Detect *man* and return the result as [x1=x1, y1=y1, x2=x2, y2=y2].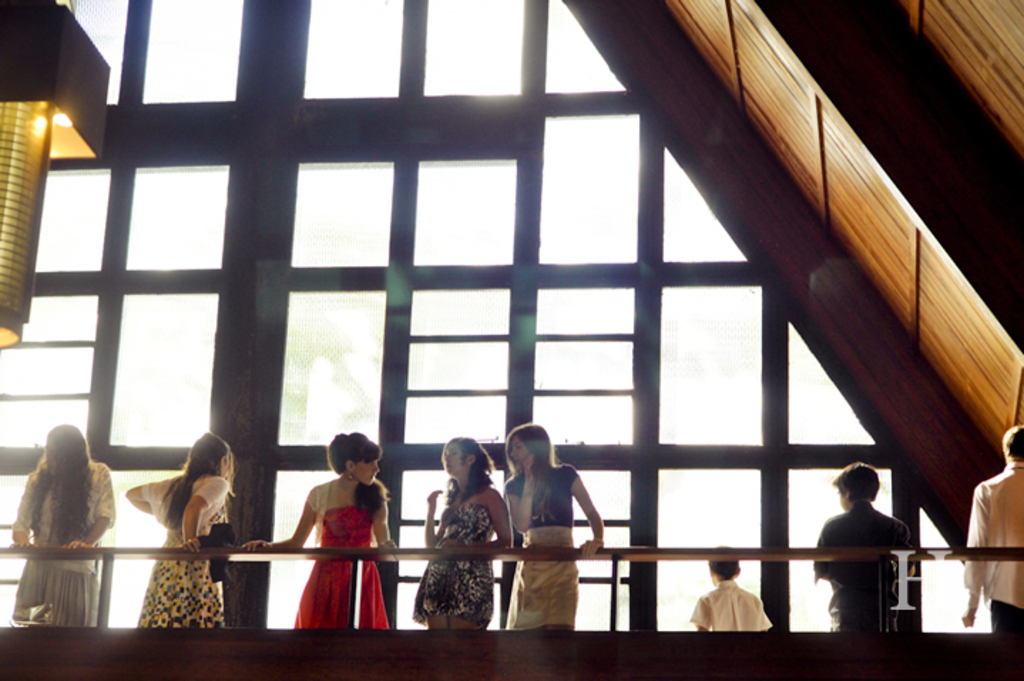
[x1=960, y1=419, x2=1023, y2=638].
